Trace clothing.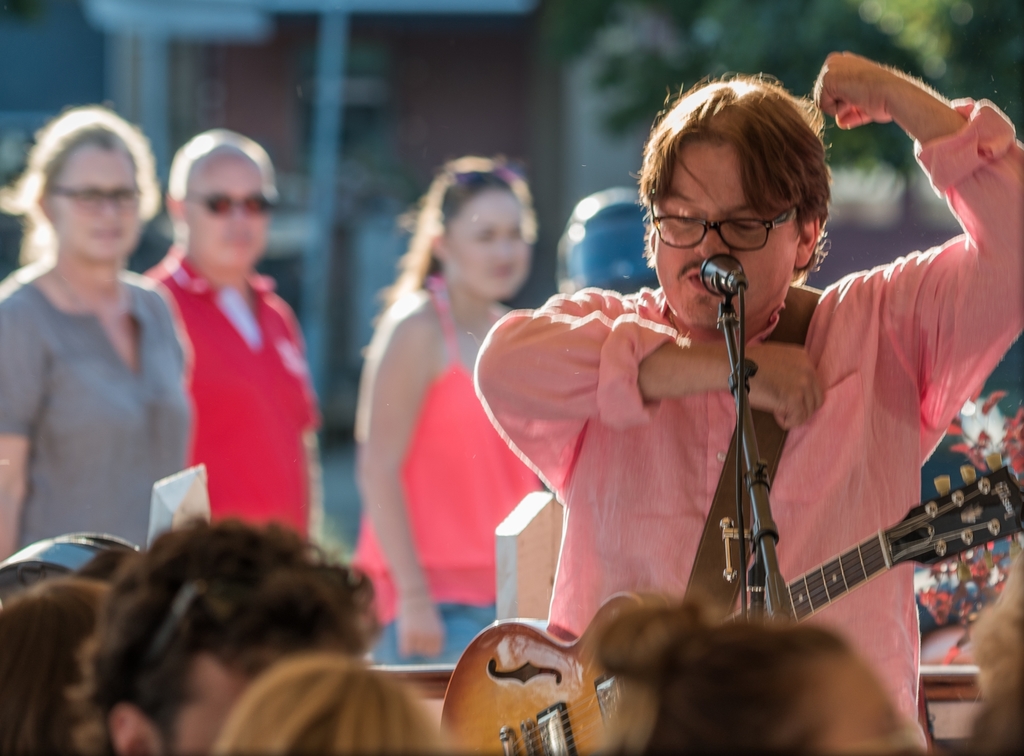
Traced to 0/261/196/550.
